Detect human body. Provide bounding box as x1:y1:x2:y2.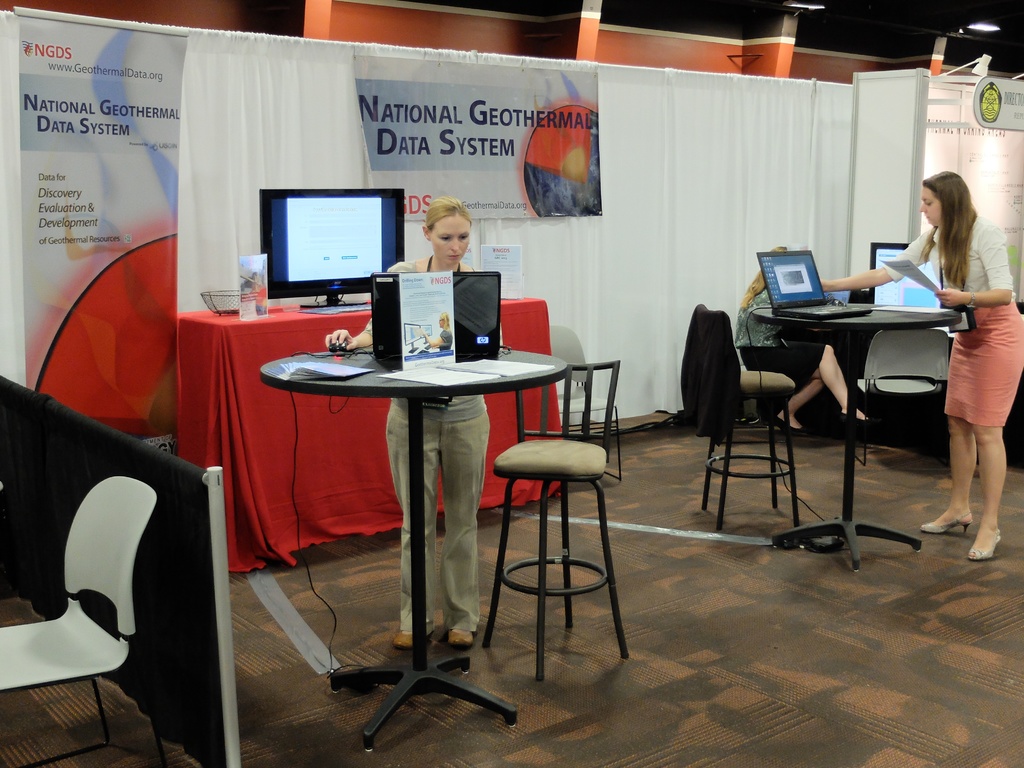
325:198:504:644.
